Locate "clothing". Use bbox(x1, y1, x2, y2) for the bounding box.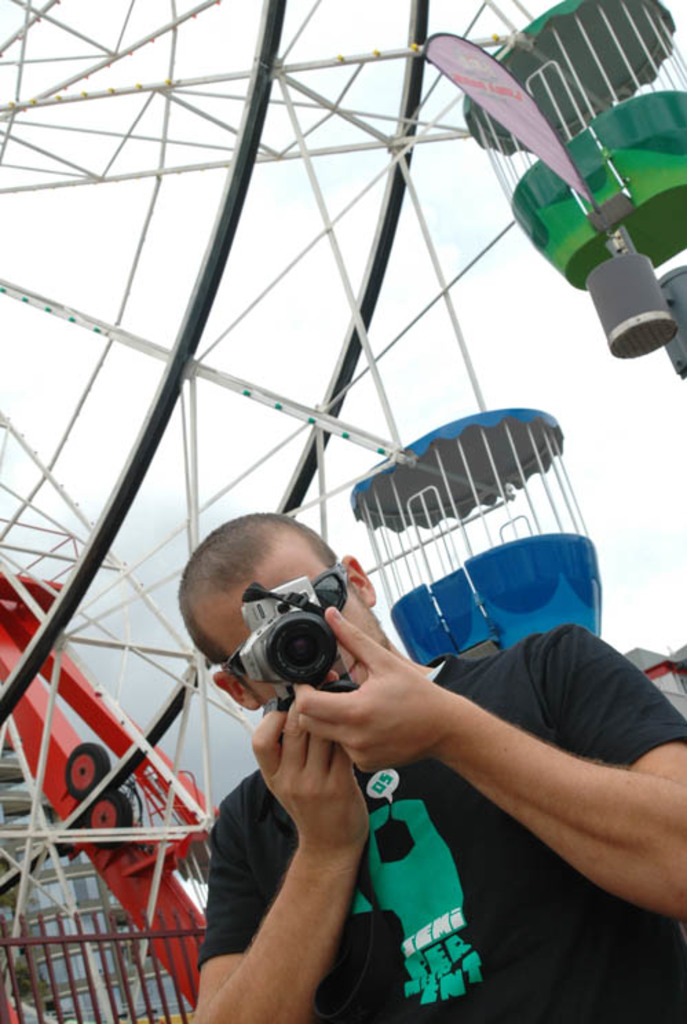
bbox(172, 595, 570, 981).
